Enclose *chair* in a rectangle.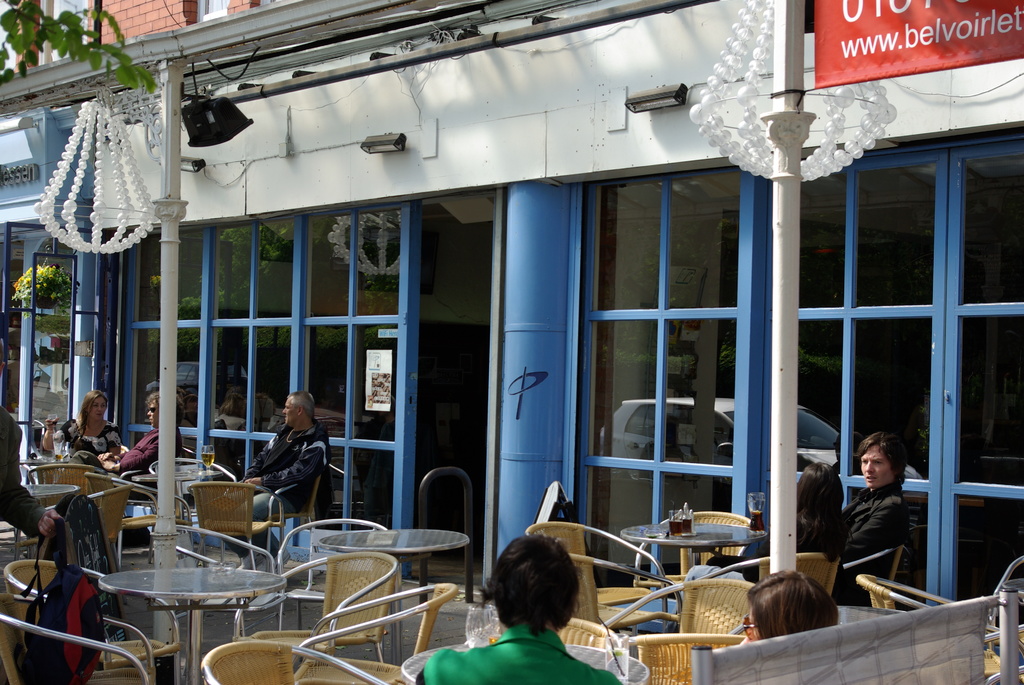
x1=8 y1=559 x2=181 y2=676.
